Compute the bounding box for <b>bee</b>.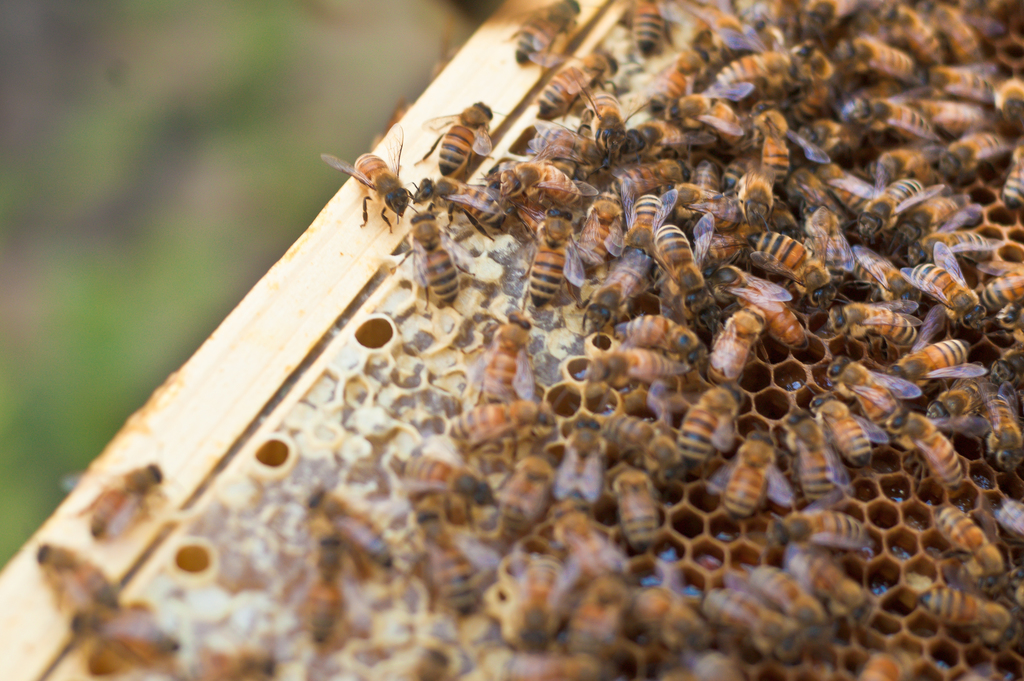
[x1=931, y1=498, x2=1019, y2=601].
